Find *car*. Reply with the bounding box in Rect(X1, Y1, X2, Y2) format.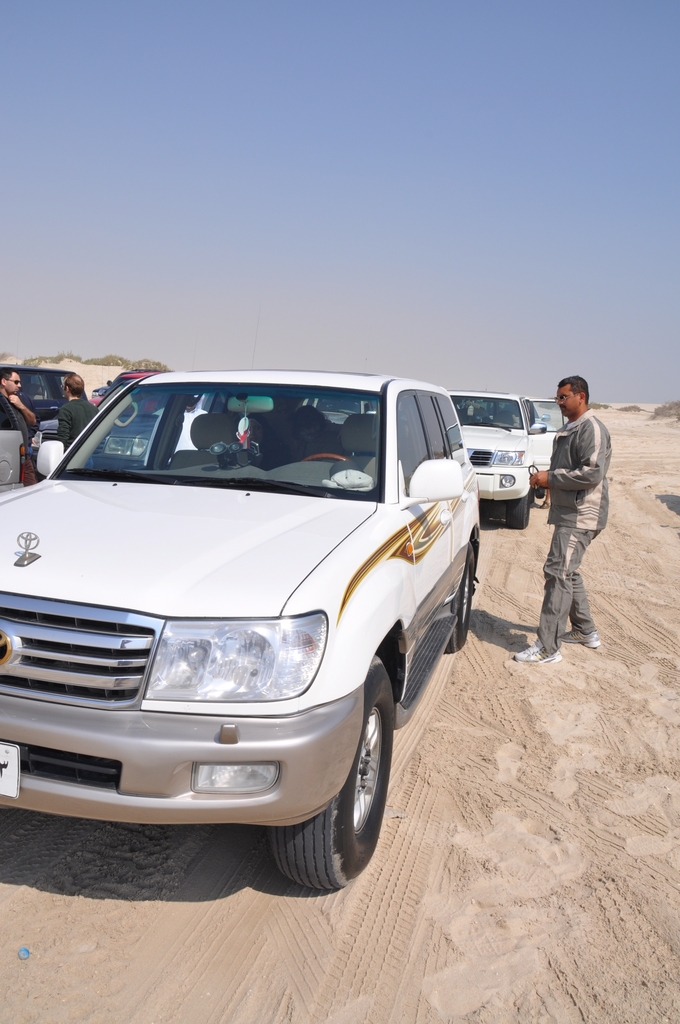
Rect(307, 396, 378, 428).
